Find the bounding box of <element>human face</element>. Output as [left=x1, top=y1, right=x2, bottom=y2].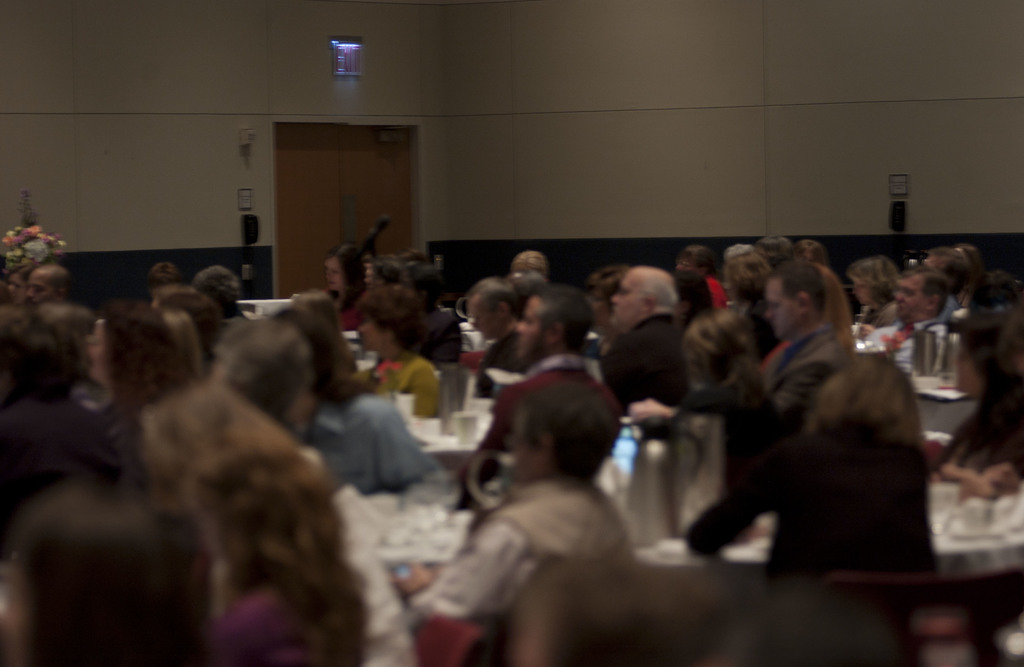
[left=28, top=275, right=50, bottom=303].
